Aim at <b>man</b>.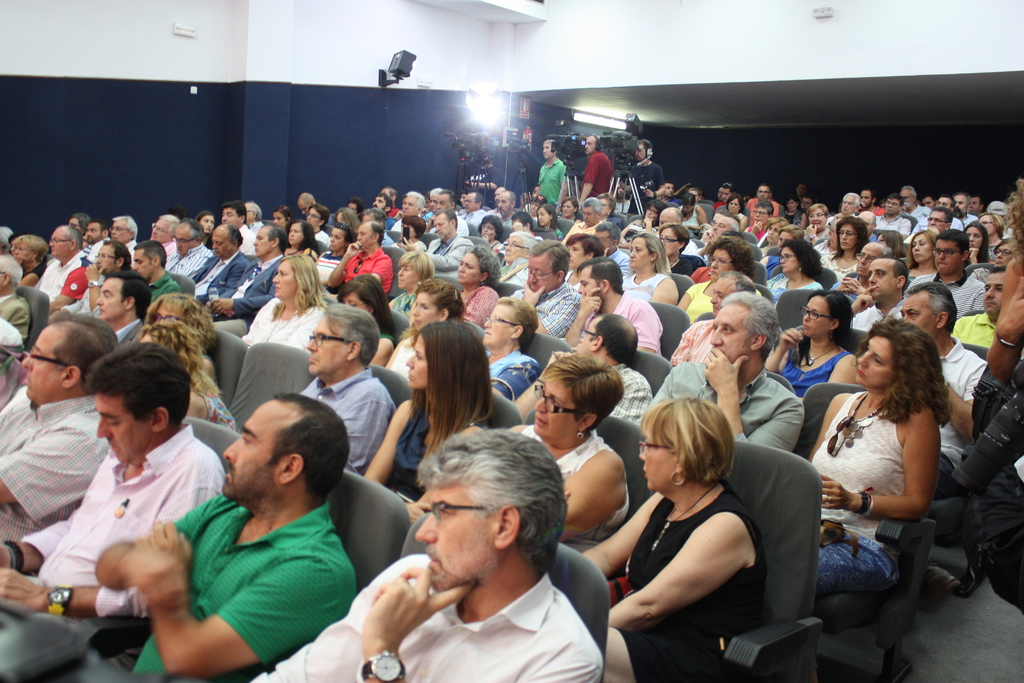
Aimed at crop(742, 181, 789, 228).
